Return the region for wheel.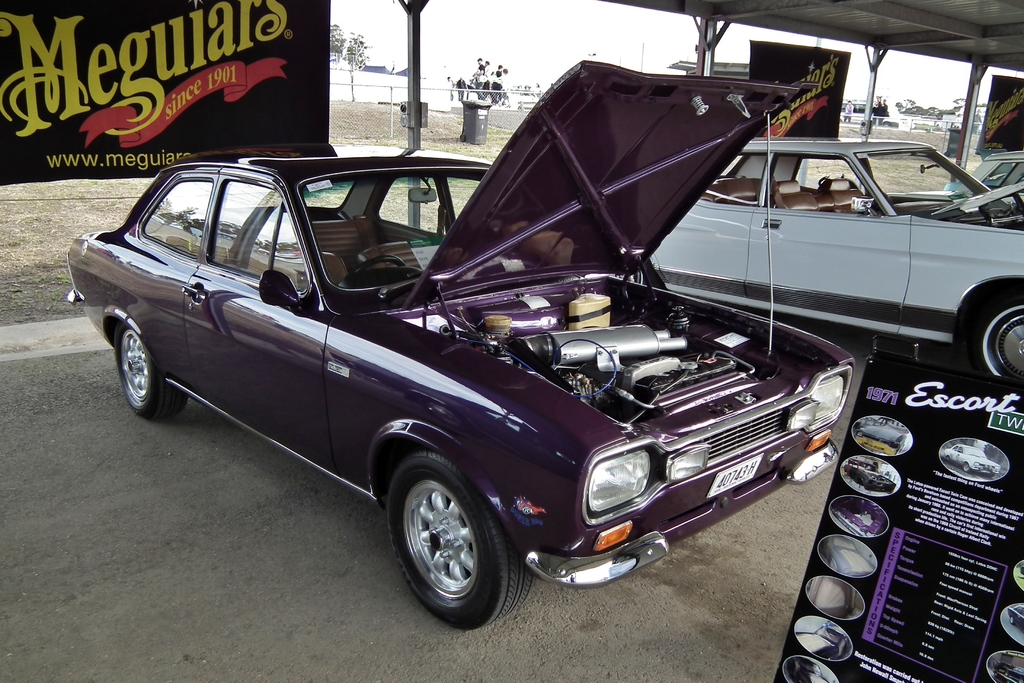
box=[968, 297, 1023, 375].
